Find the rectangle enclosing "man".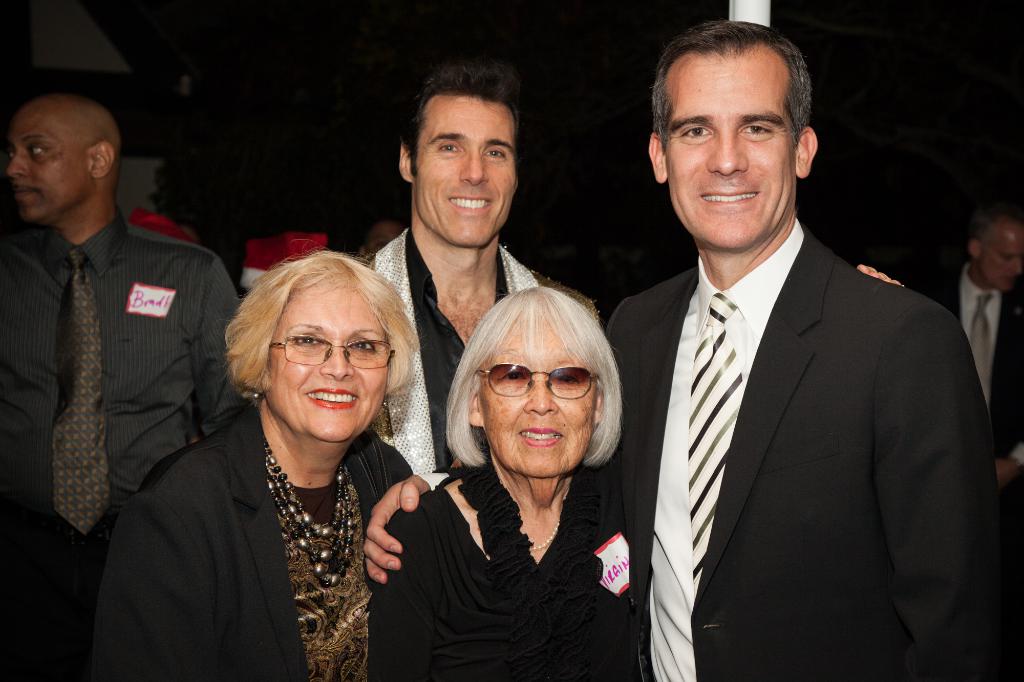
362, 61, 603, 472.
